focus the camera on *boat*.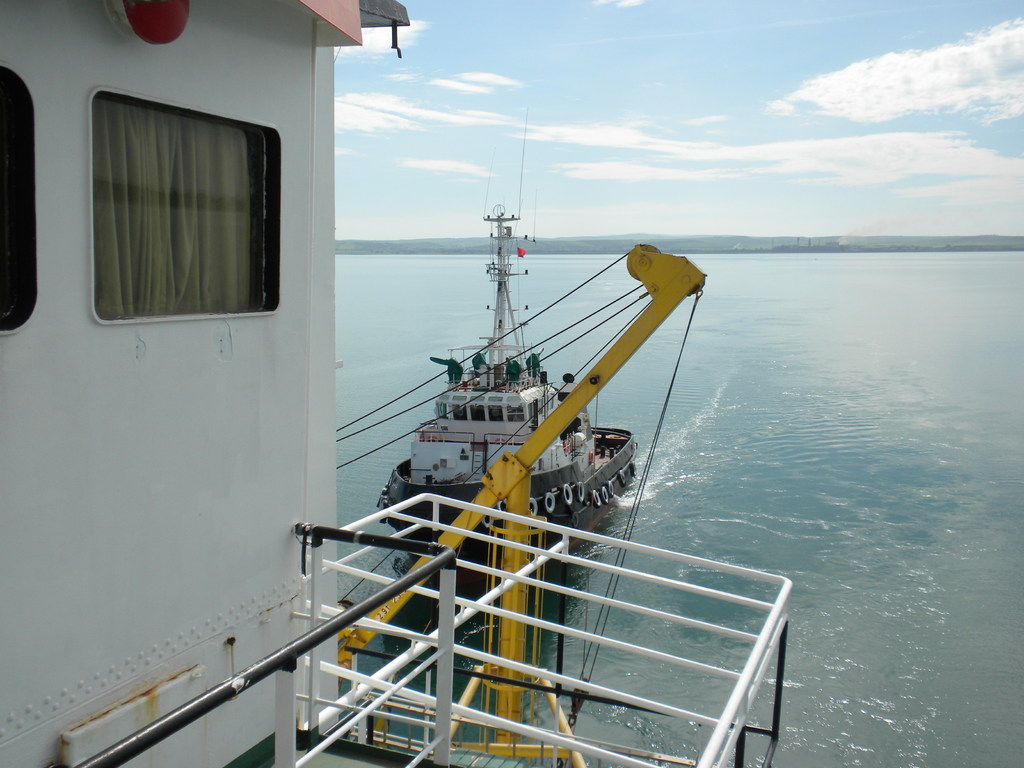
Focus region: [373,90,641,581].
